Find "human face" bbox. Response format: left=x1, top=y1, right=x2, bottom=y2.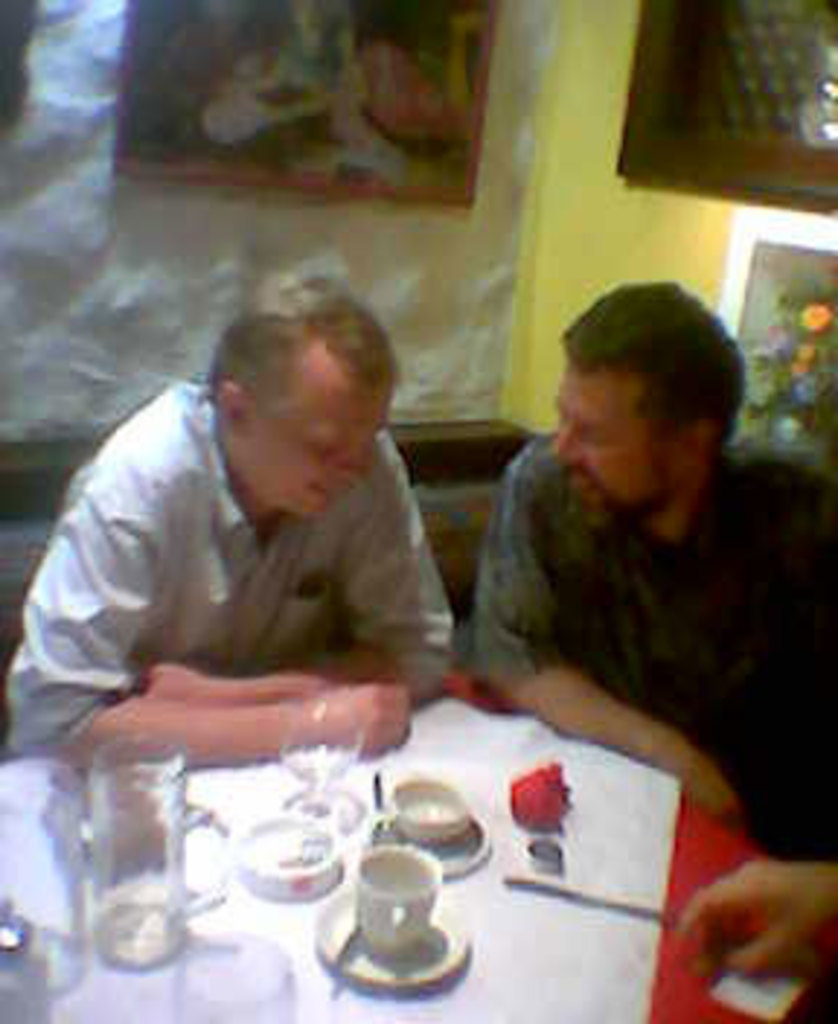
left=544, top=361, right=681, bottom=541.
